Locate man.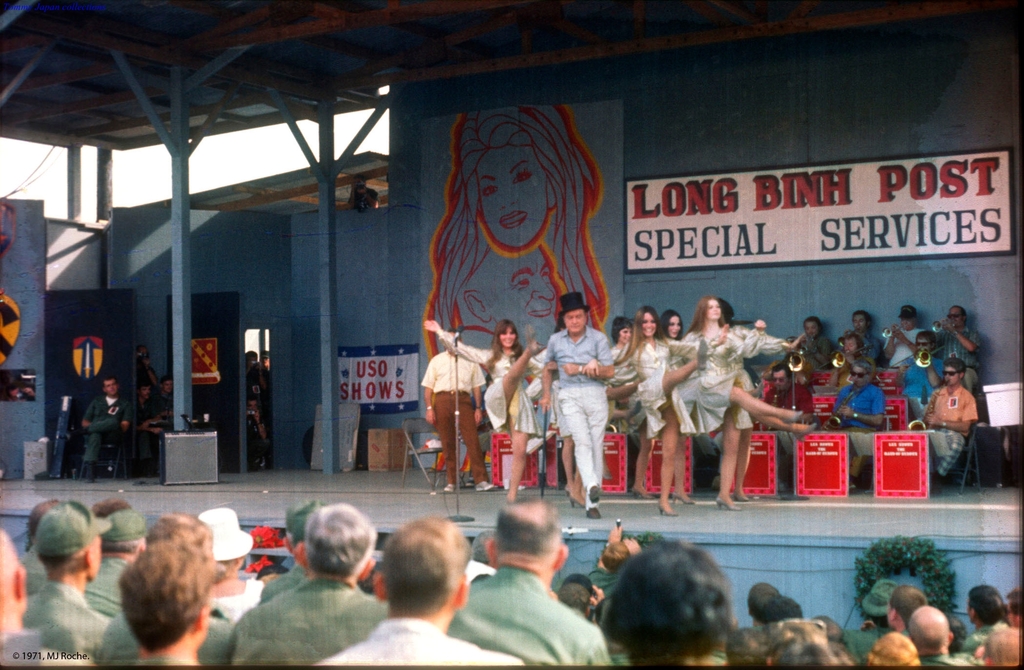
Bounding box: {"x1": 760, "y1": 614, "x2": 838, "y2": 666}.
